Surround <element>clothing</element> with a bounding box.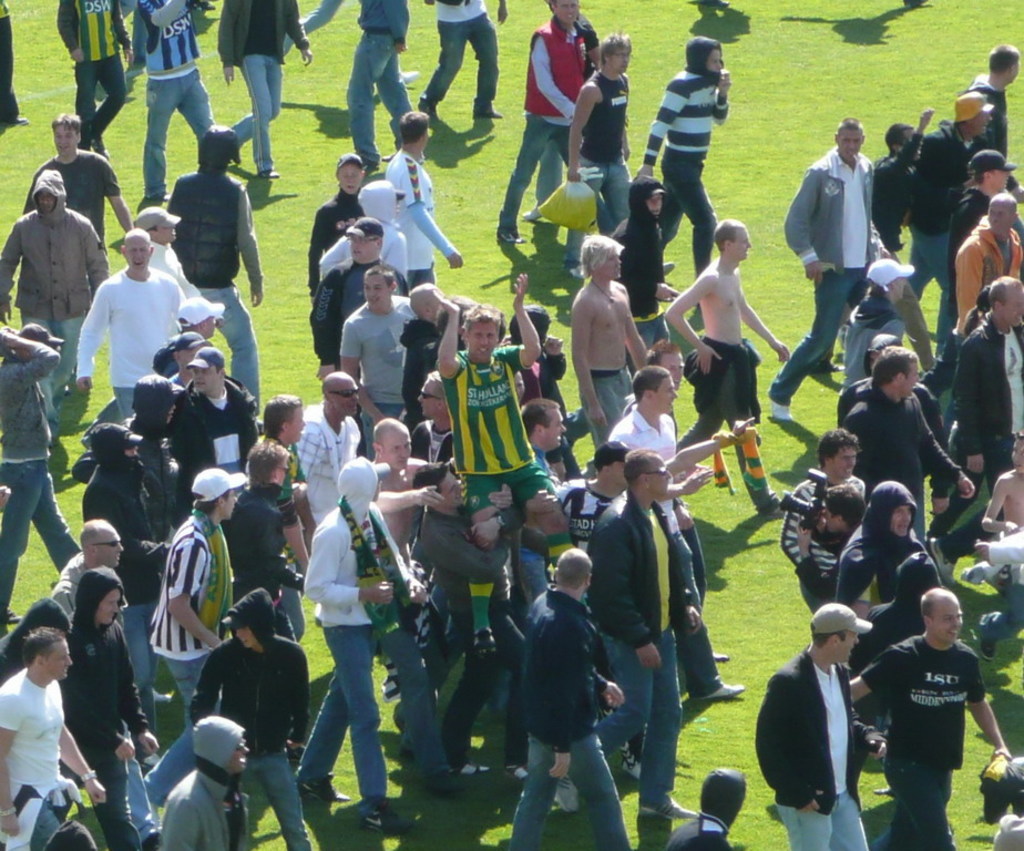
(160, 711, 250, 850).
